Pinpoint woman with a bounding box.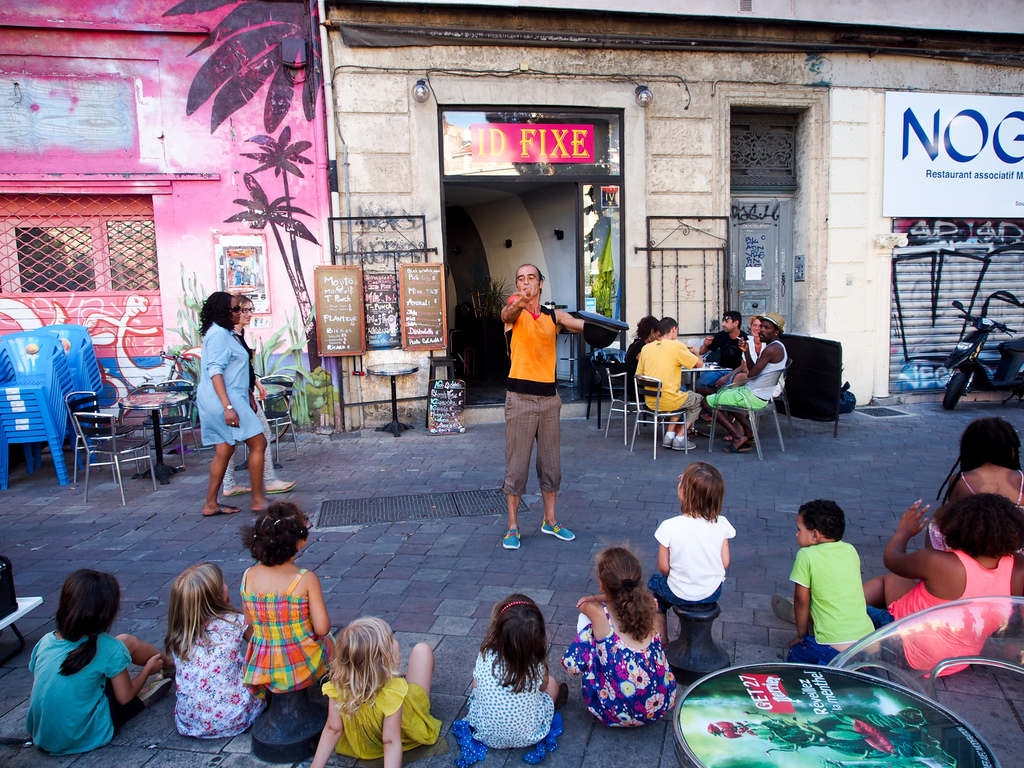
(222,291,299,495).
